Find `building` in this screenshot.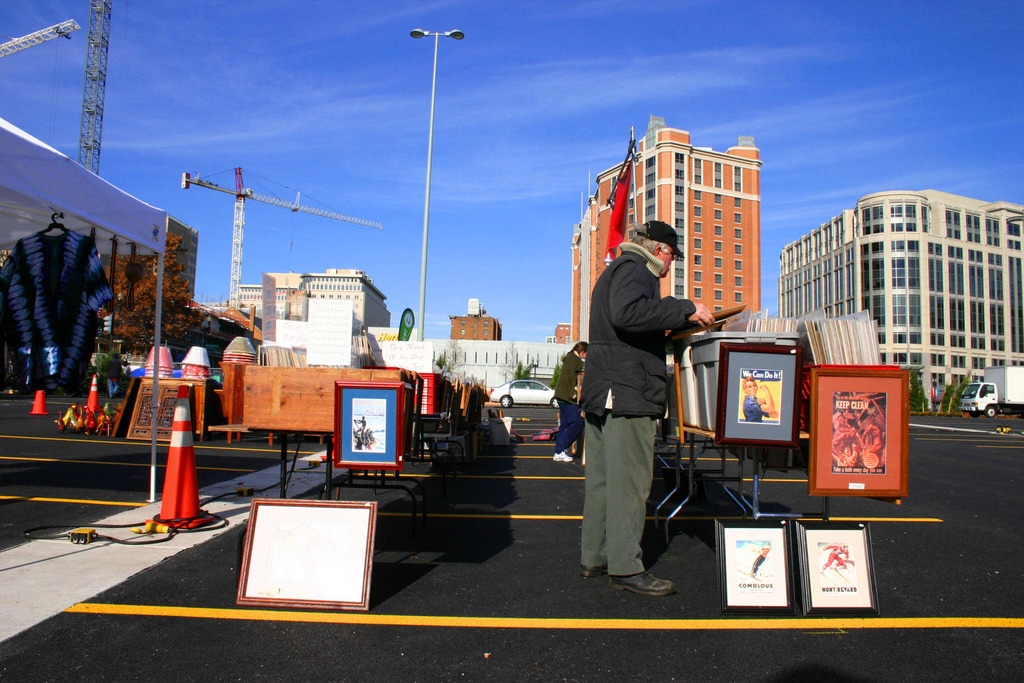
The bounding box for `building` is (left=236, top=280, right=263, bottom=327).
